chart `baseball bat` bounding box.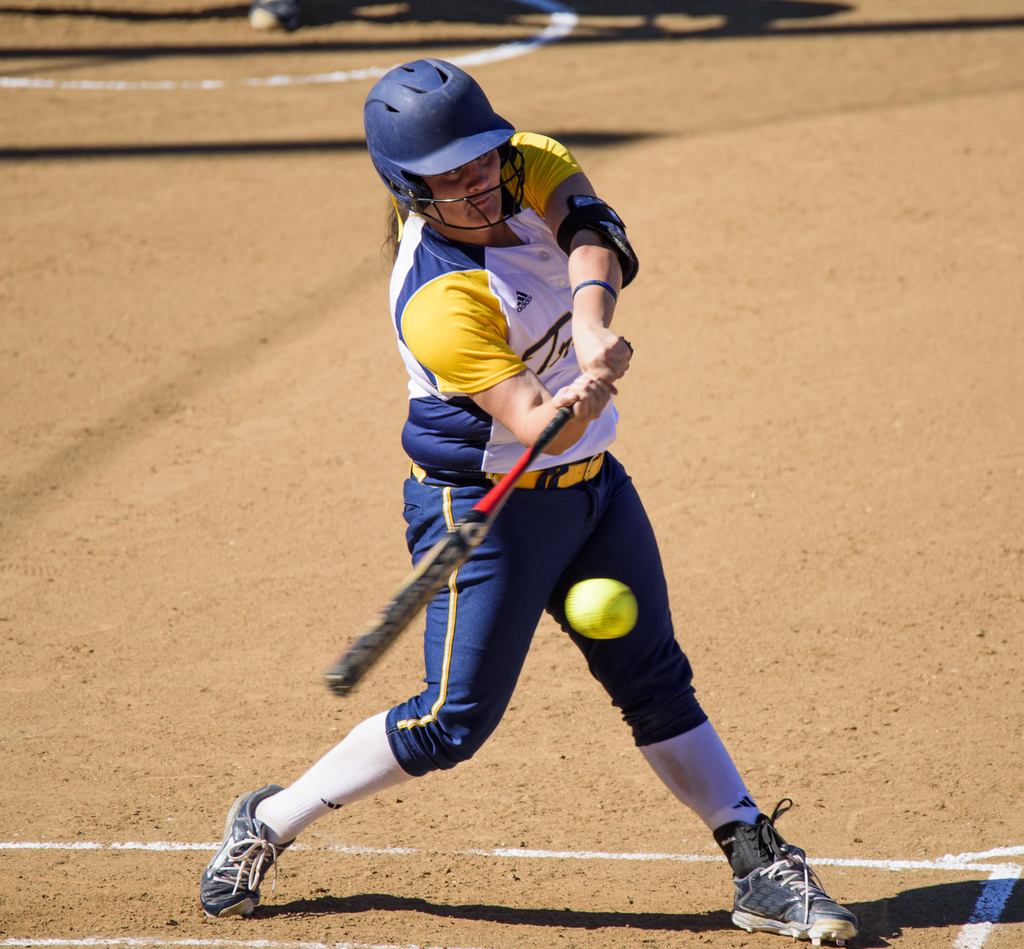
Charted: locate(323, 331, 638, 693).
